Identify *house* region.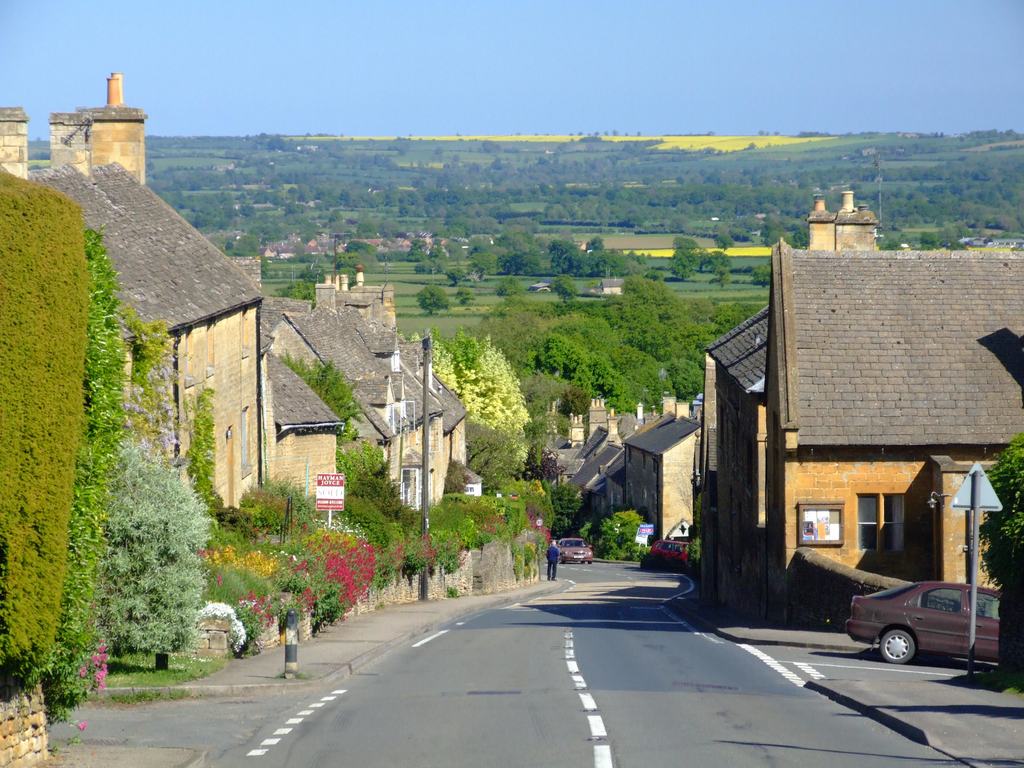
Region: {"left": 692, "top": 192, "right": 1023, "bottom": 626}.
